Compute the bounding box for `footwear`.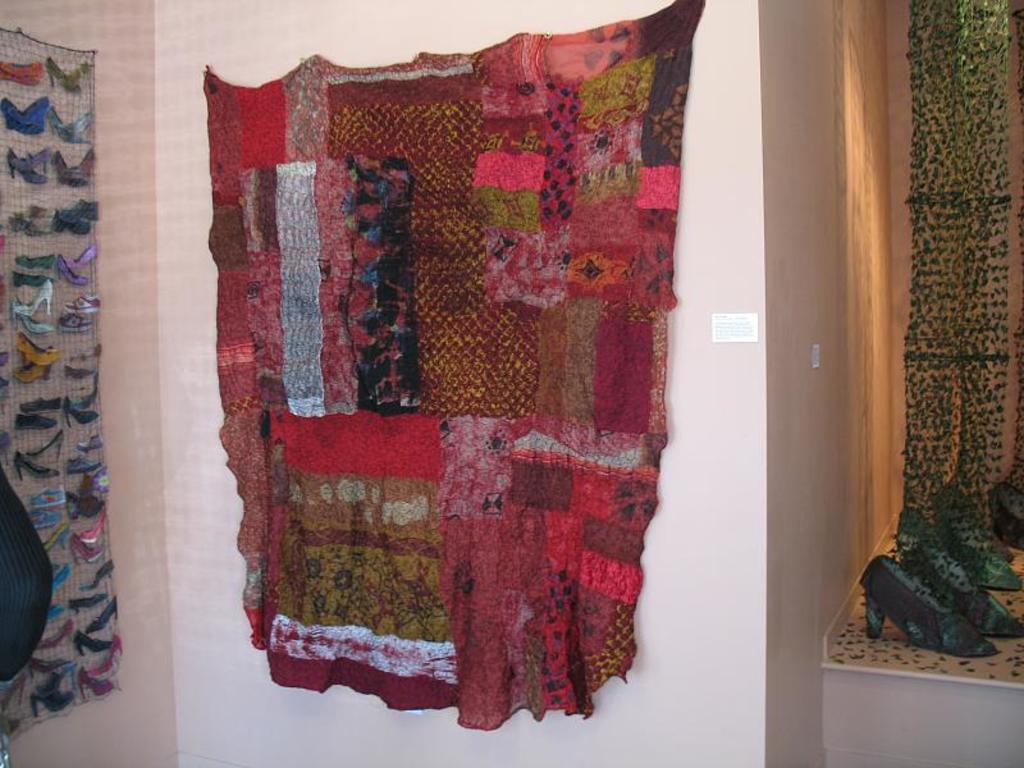
bbox=(931, 492, 1021, 593).
